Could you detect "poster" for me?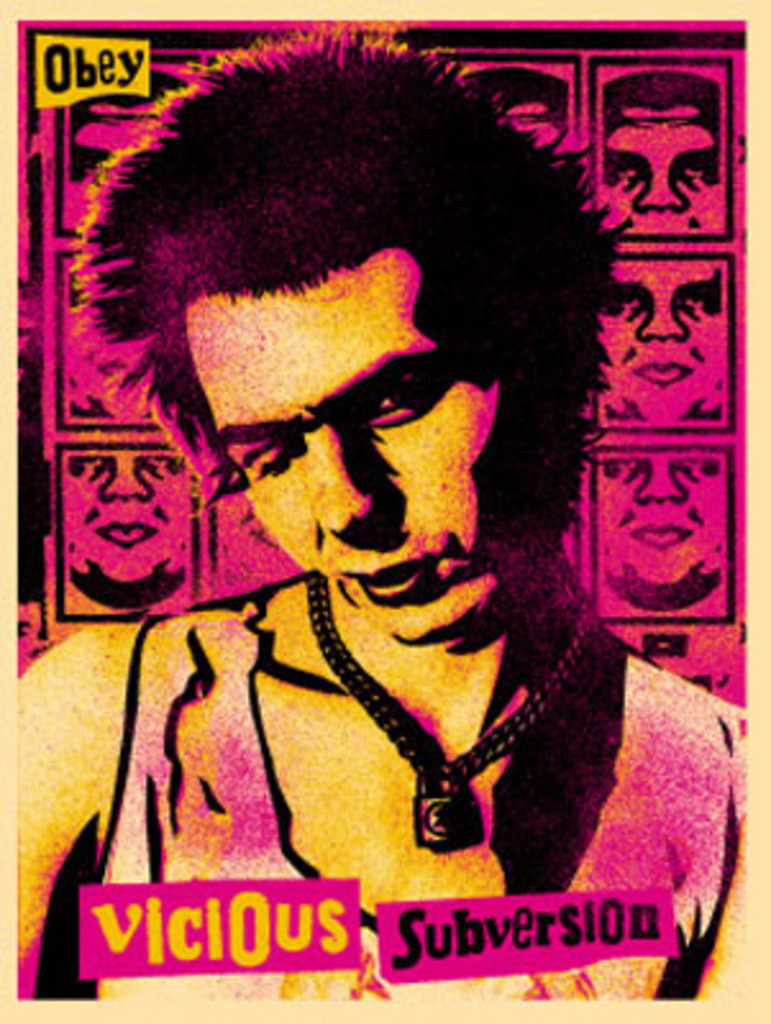
Detection result: x1=0 y1=0 x2=768 y2=1021.
